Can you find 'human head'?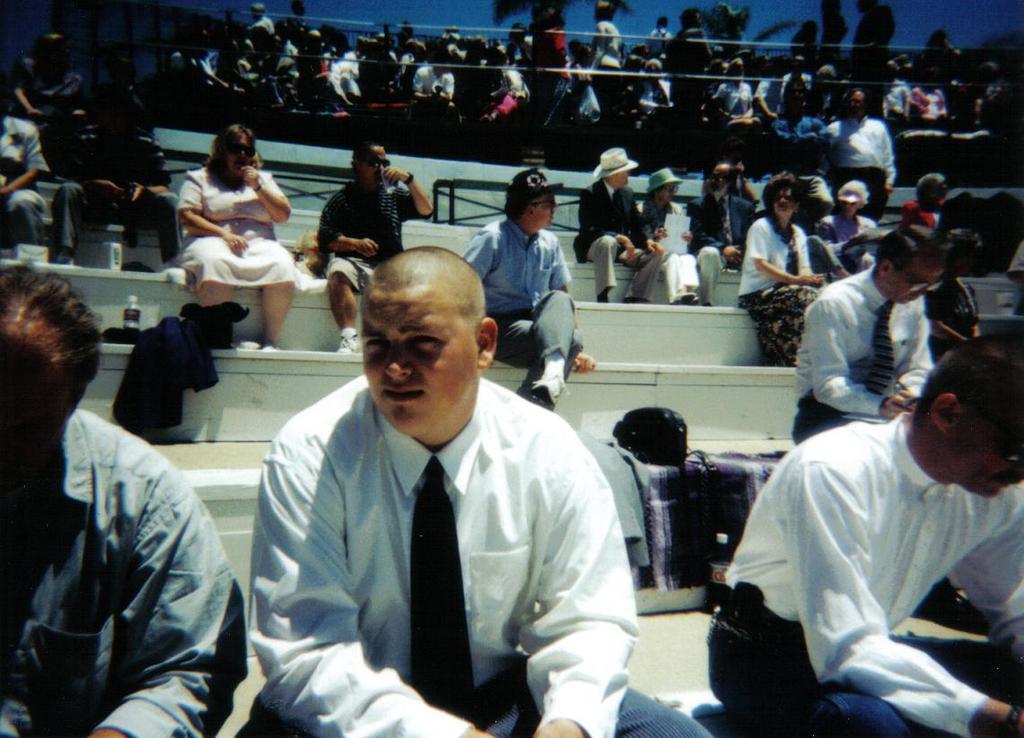
Yes, bounding box: select_region(0, 266, 100, 502).
